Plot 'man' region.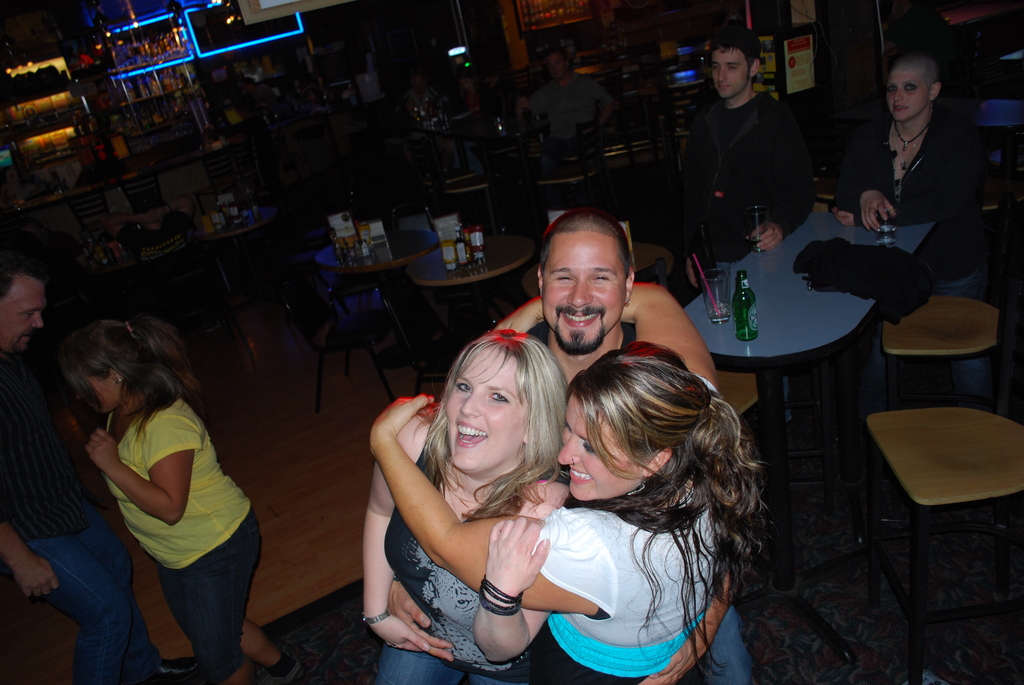
Plotted at Rect(0, 253, 191, 684).
